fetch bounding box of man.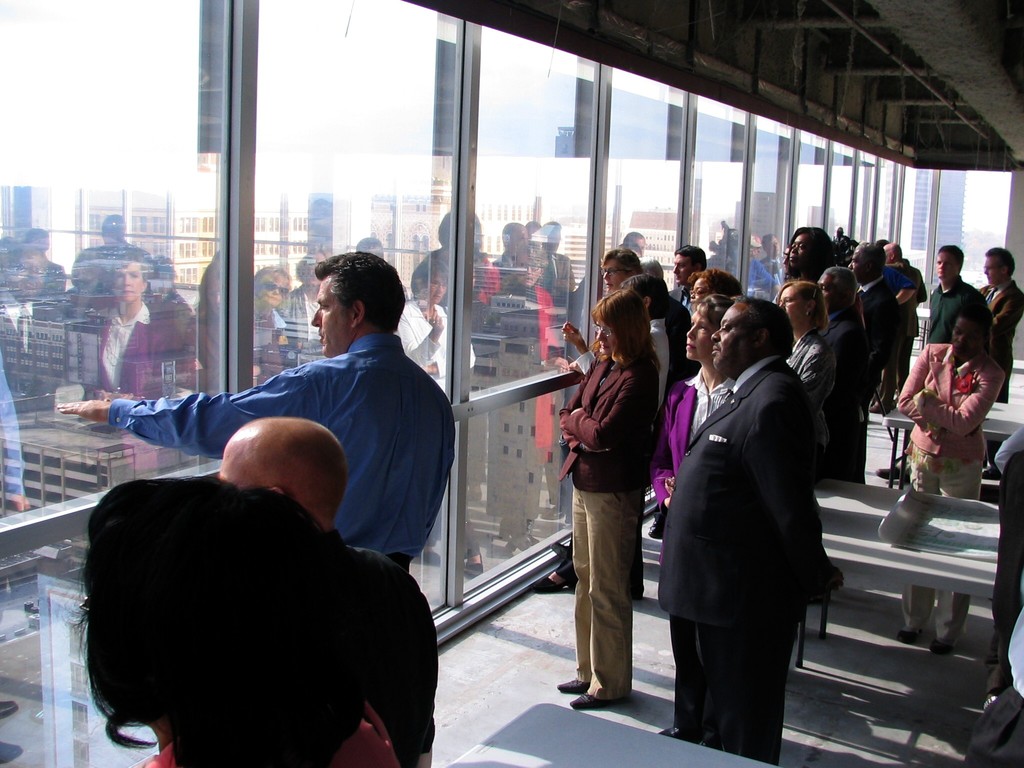
Bbox: detection(38, 243, 460, 582).
